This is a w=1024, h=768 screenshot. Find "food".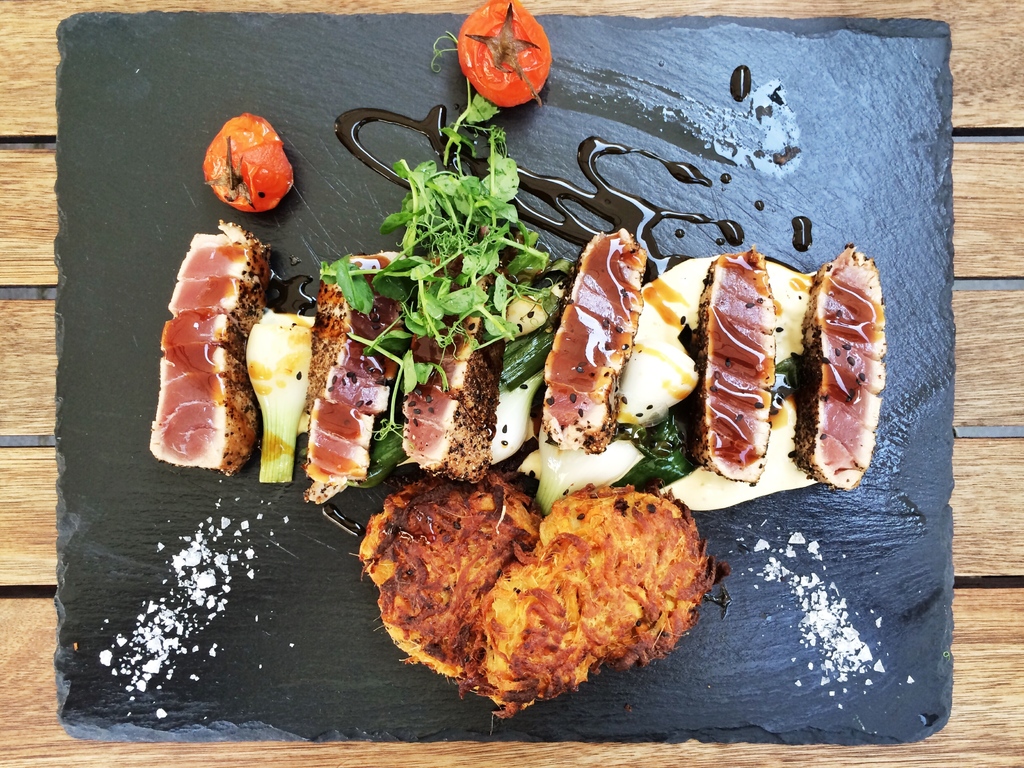
Bounding box: 361, 474, 543, 685.
